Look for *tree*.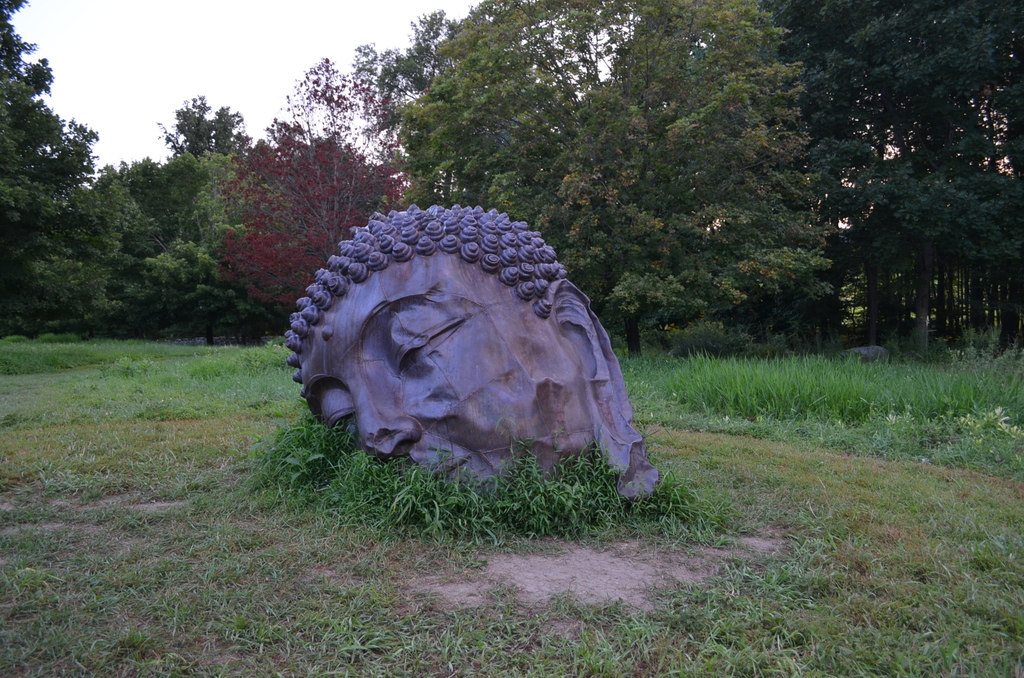
Found: select_region(534, 0, 843, 341).
